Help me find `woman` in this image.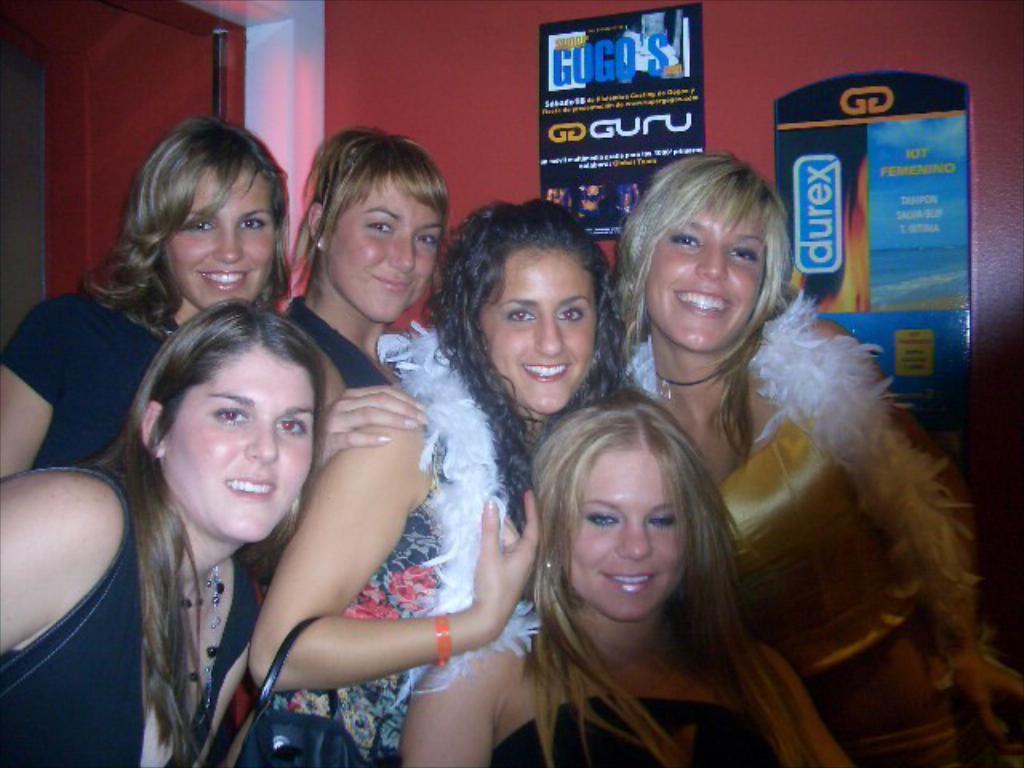
Found it: bbox=[6, 126, 294, 518].
